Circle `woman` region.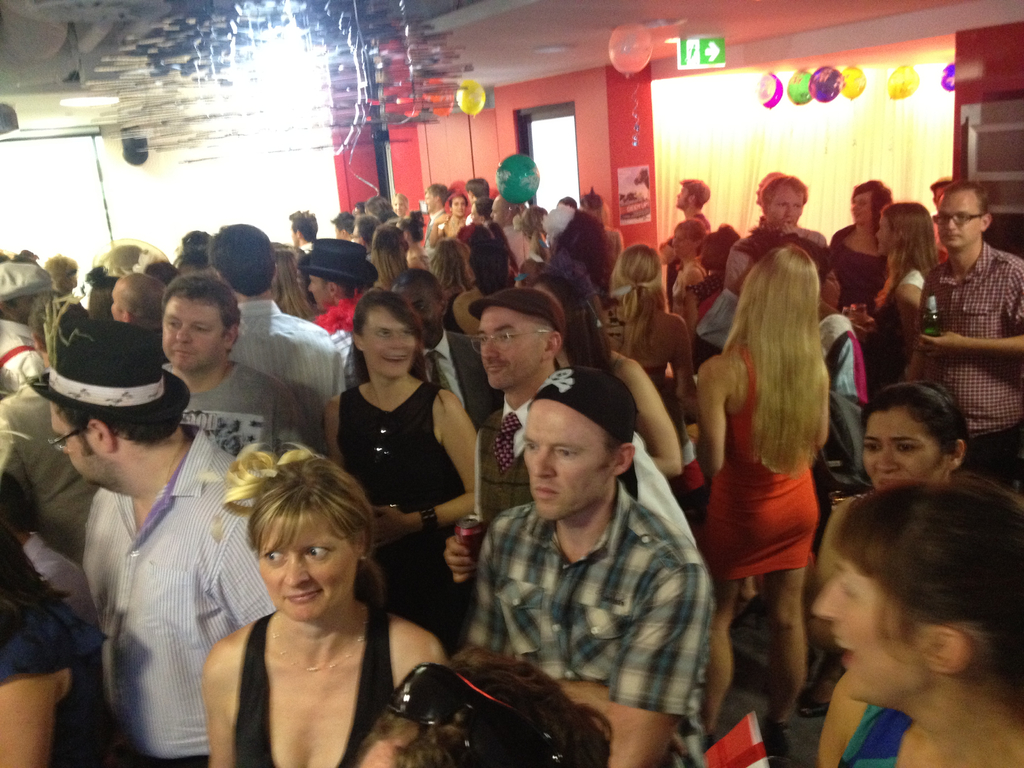
Region: [401,208,429,271].
